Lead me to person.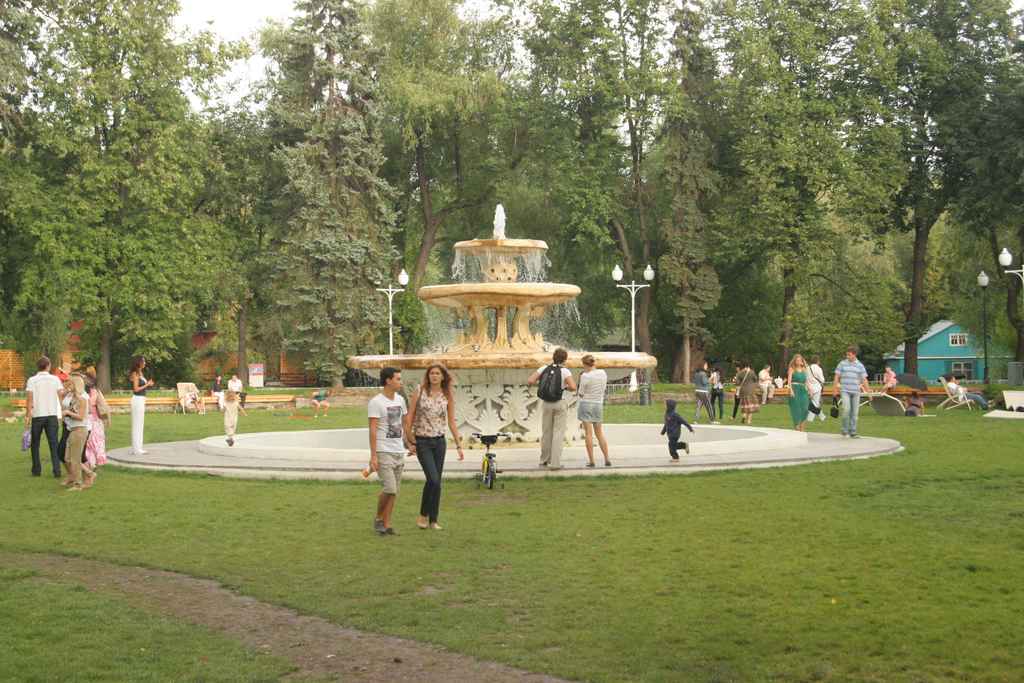
Lead to box(127, 350, 154, 458).
